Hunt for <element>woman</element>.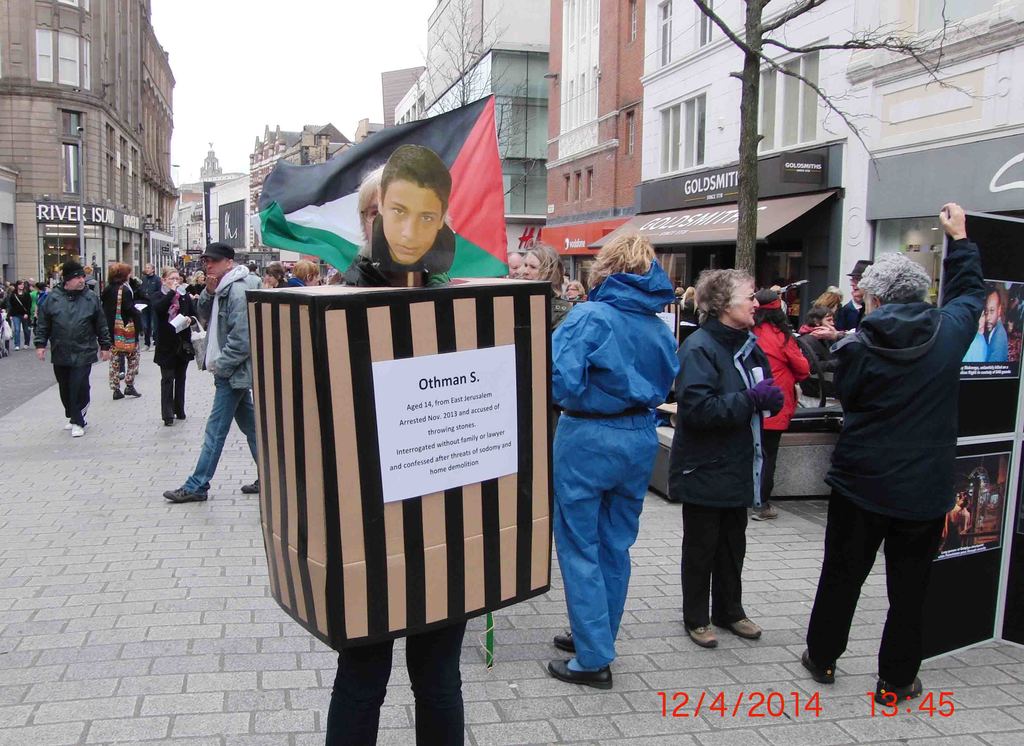
Hunted down at 742/286/817/520.
